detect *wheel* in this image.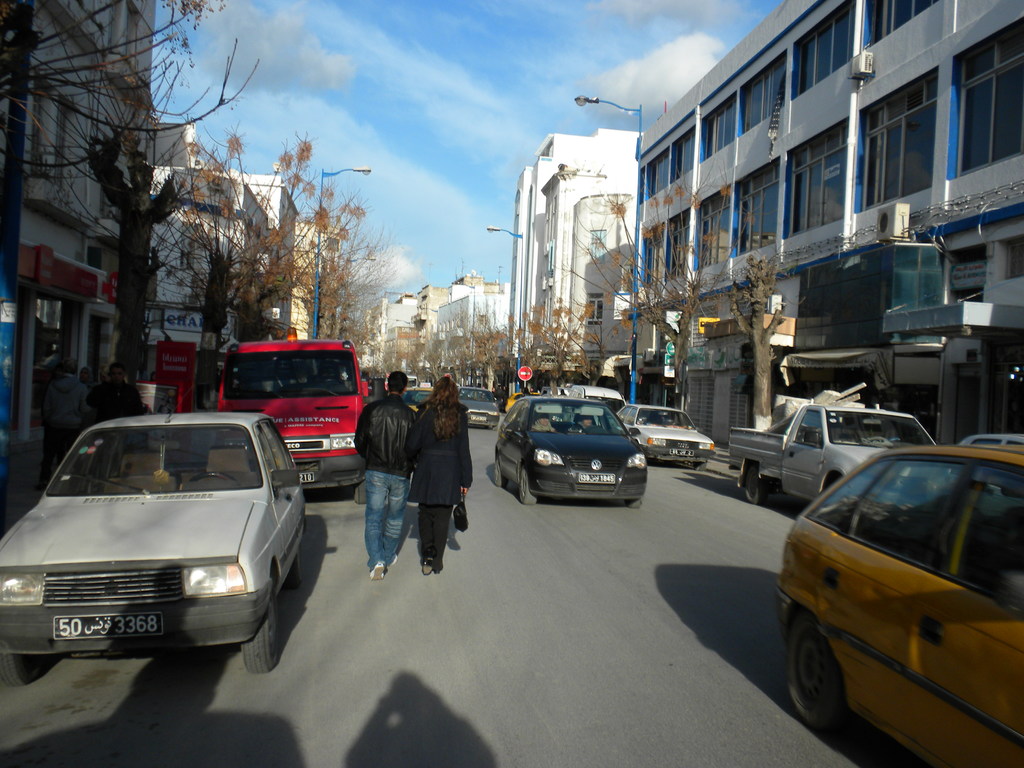
Detection: [left=0, top=653, right=36, bottom=683].
